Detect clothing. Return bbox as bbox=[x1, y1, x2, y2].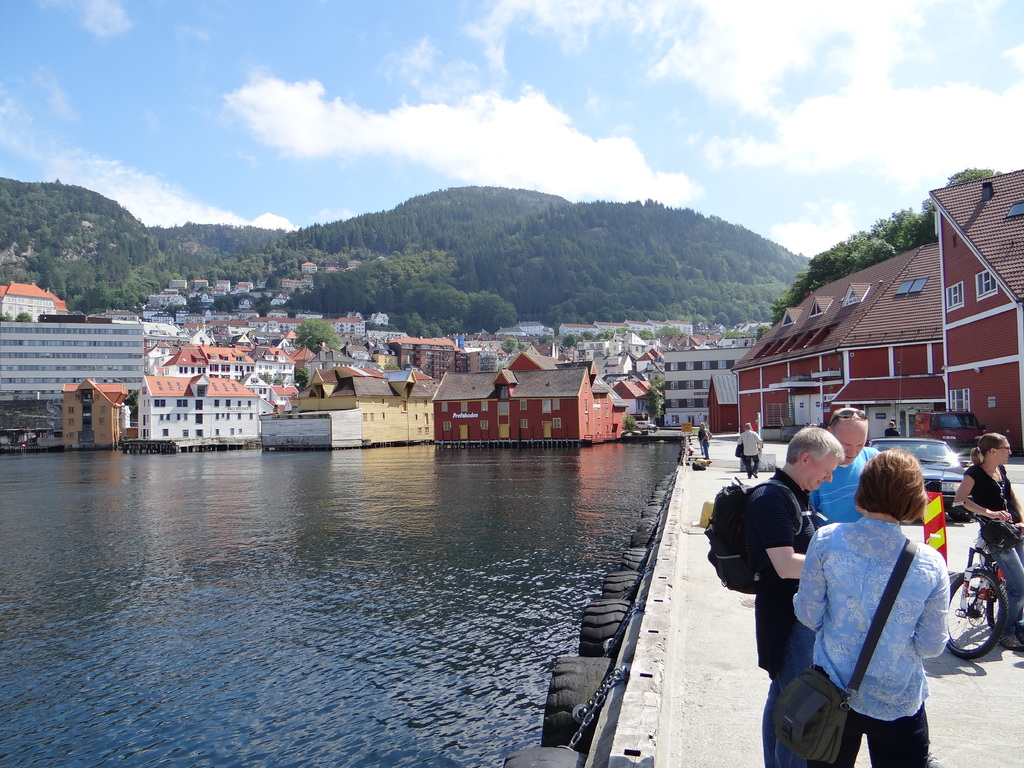
bbox=[735, 430, 754, 470].
